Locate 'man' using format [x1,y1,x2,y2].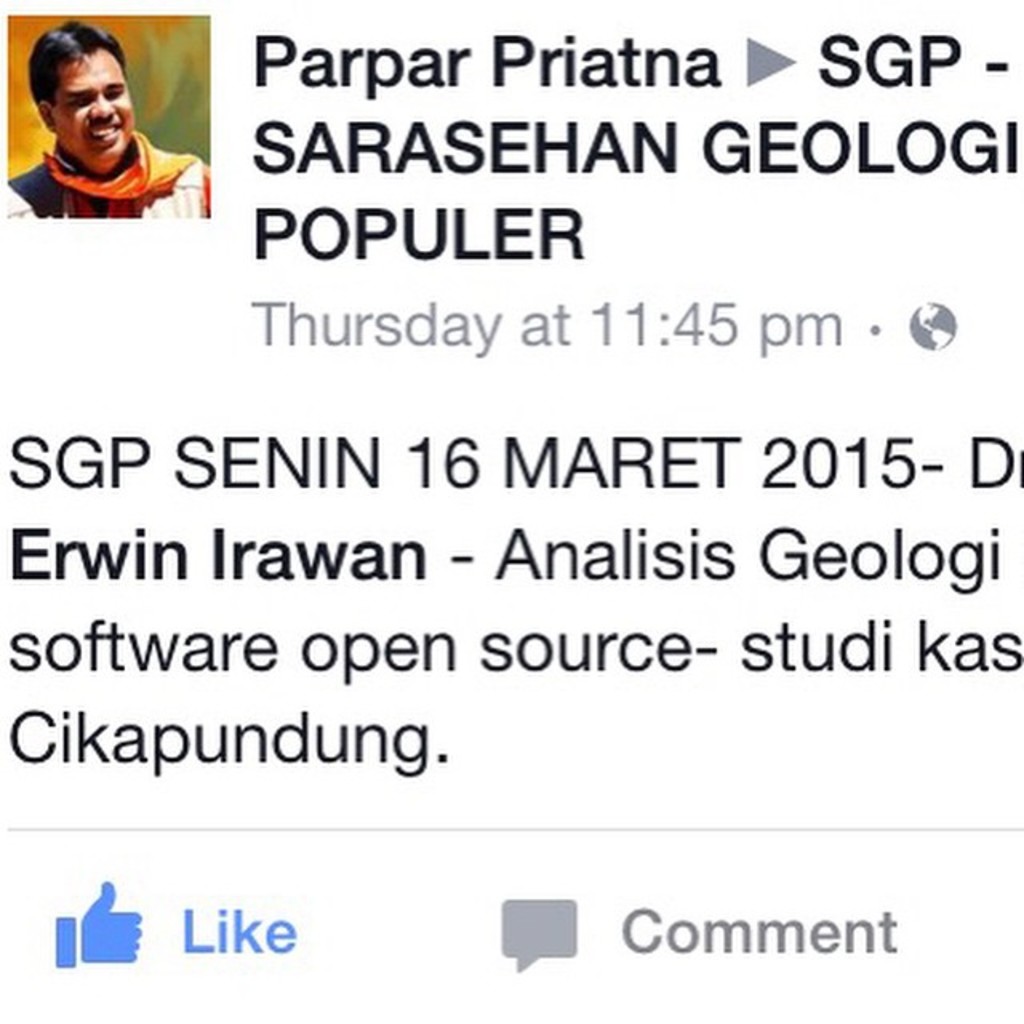
[0,26,213,224].
